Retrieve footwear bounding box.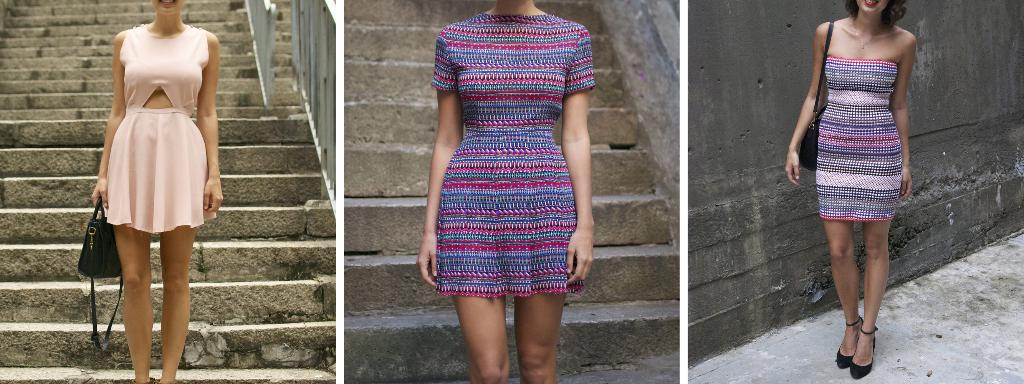
Bounding box: {"x1": 833, "y1": 319, "x2": 867, "y2": 371}.
